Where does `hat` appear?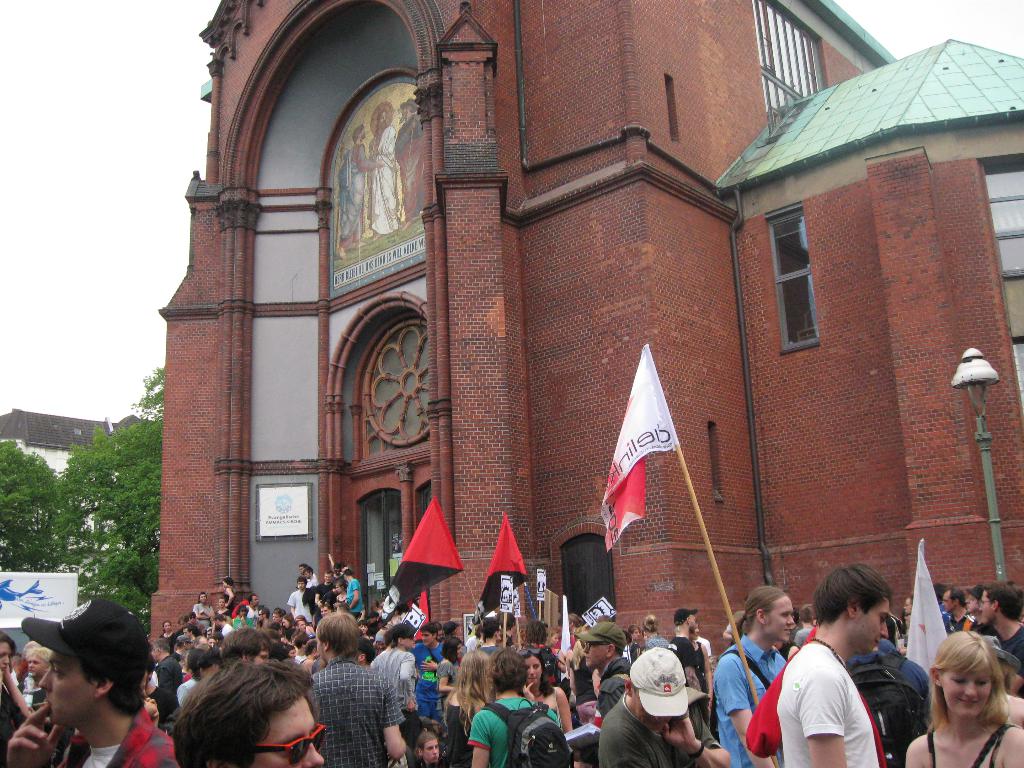
Appears at detection(575, 621, 624, 644).
